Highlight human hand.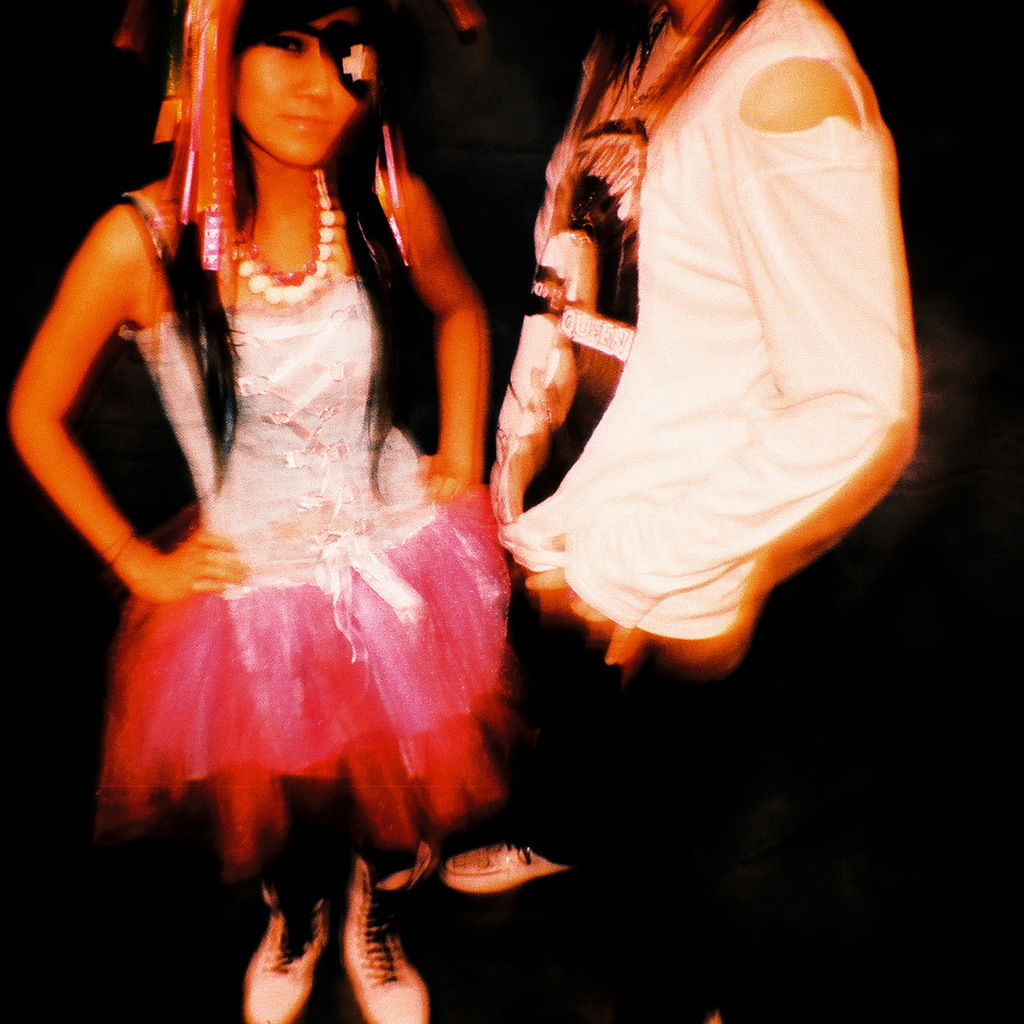
Highlighted region: box=[523, 530, 632, 667].
